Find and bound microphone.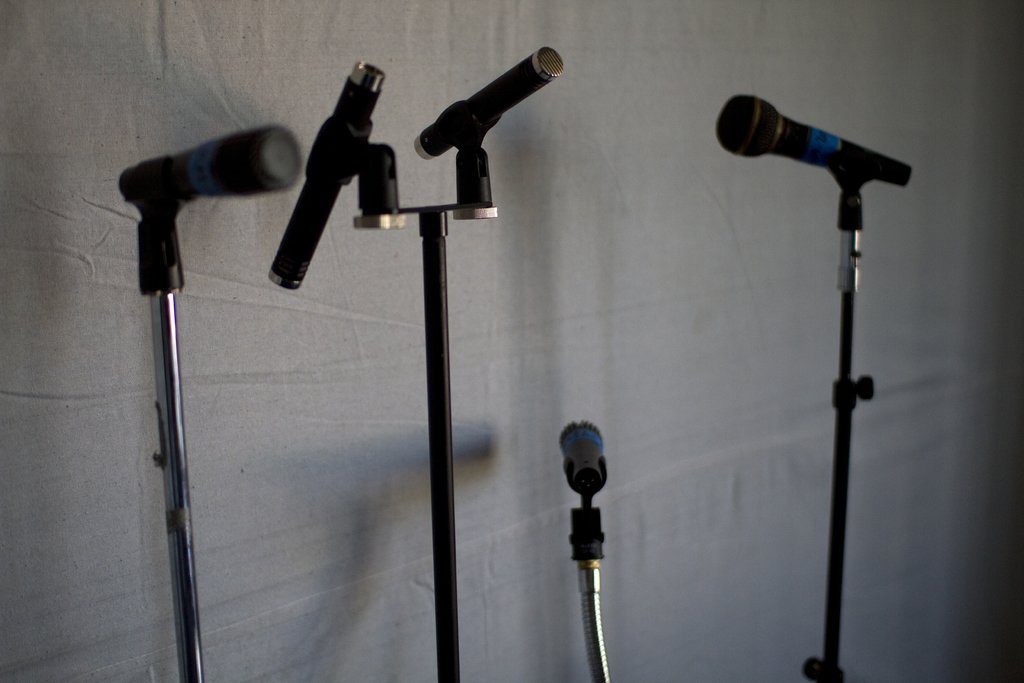
Bound: 557/418/616/506.
